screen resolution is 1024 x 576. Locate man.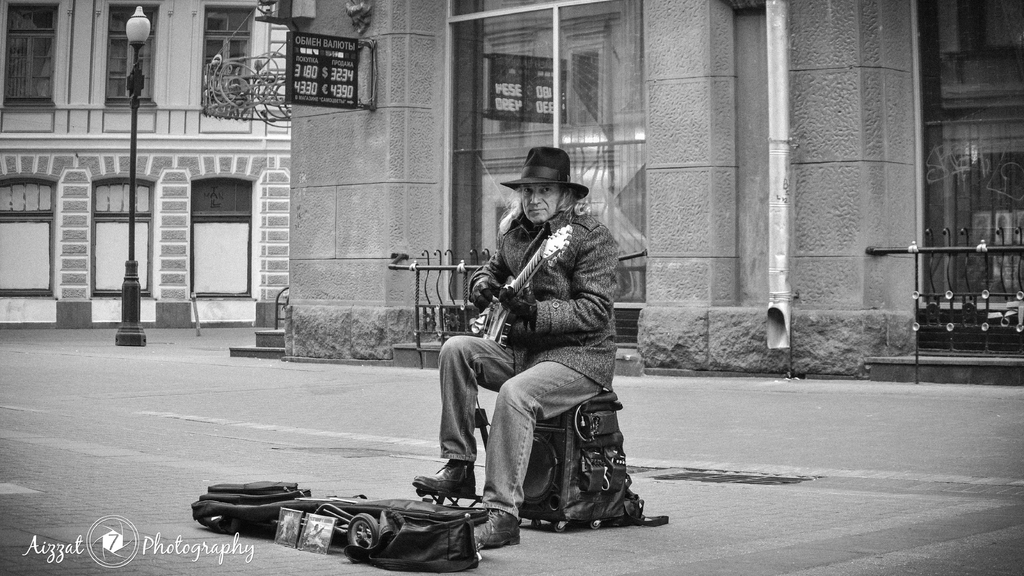
[x1=418, y1=124, x2=628, y2=525].
